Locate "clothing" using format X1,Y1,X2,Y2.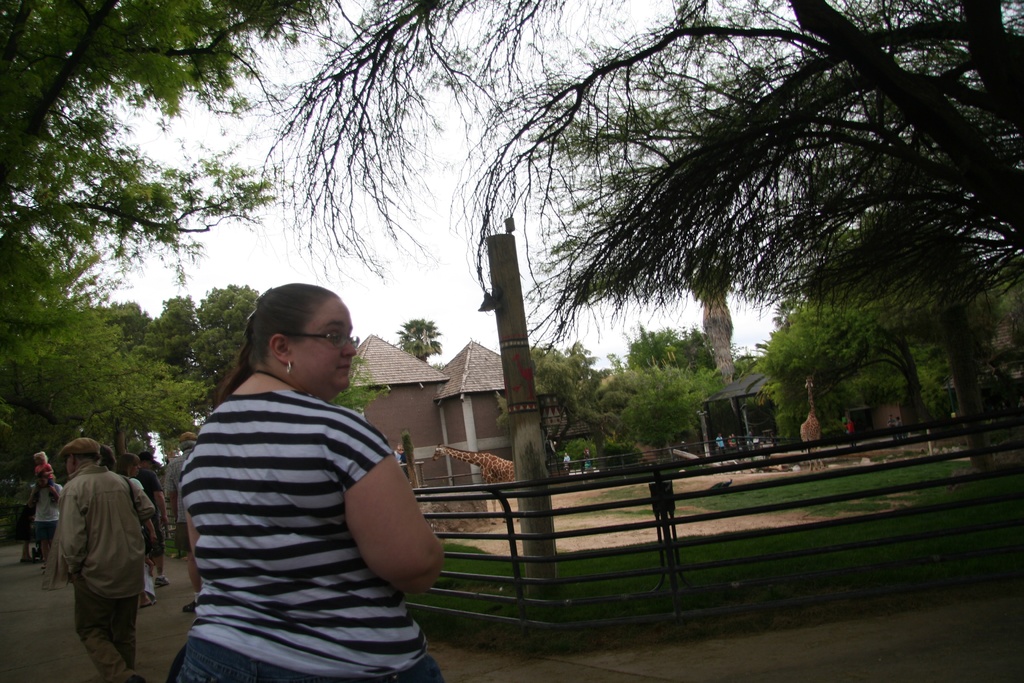
152,391,451,682.
